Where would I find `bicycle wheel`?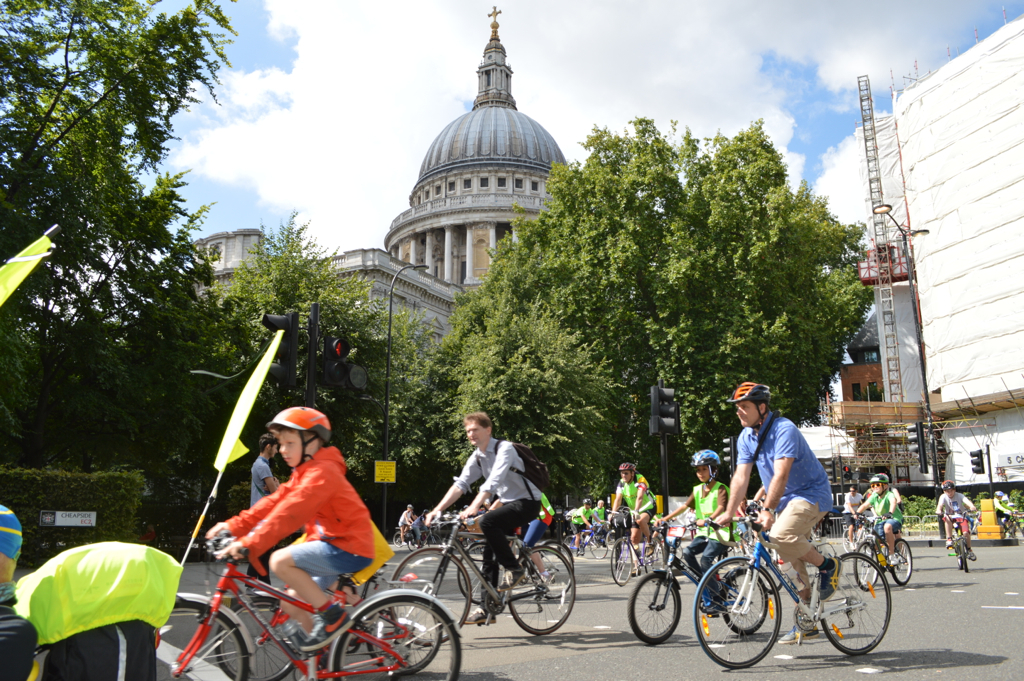
At bbox=(883, 537, 916, 588).
